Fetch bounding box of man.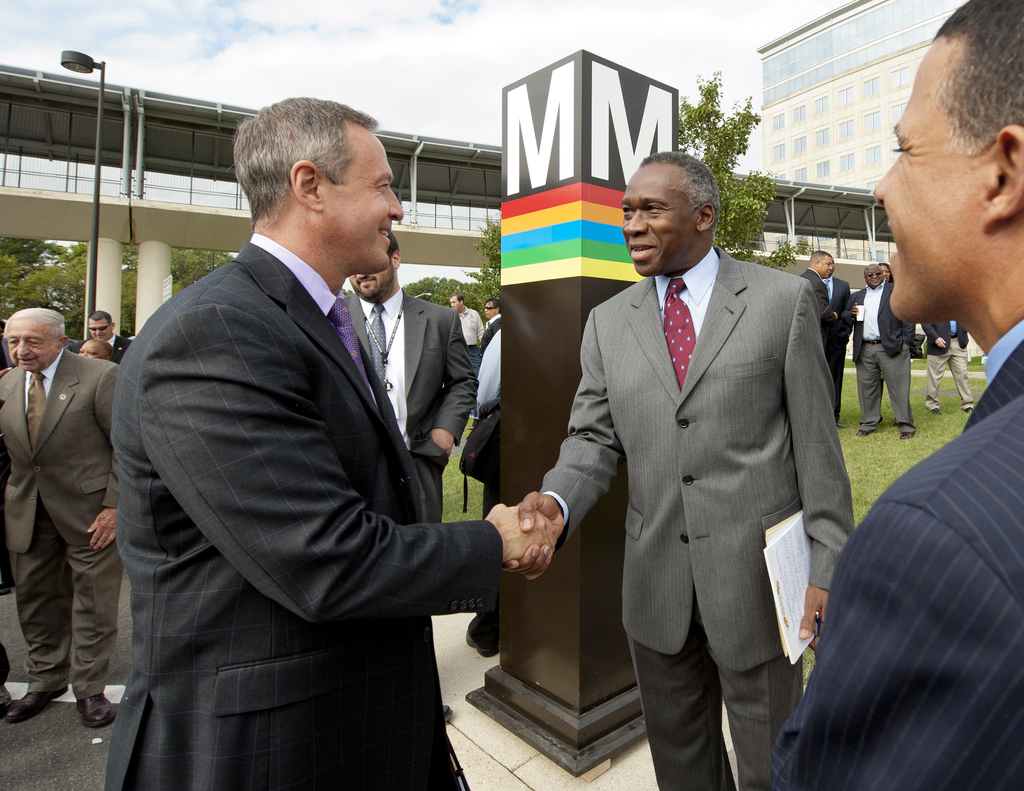
Bbox: x1=920, y1=316, x2=972, y2=413.
